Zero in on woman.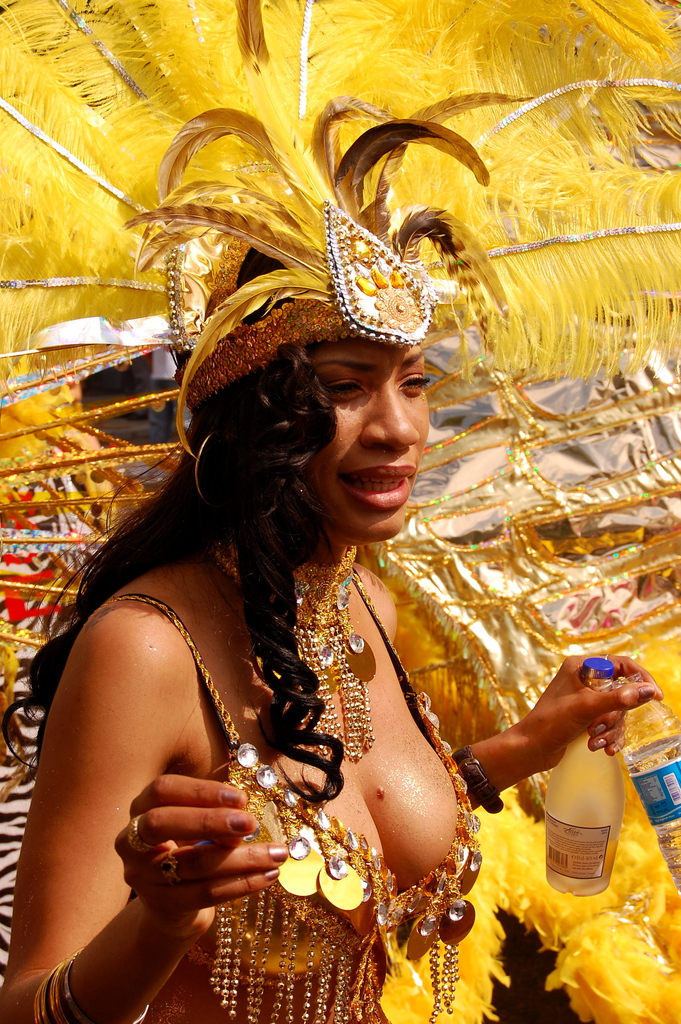
Zeroed in: bbox(59, 91, 609, 894).
